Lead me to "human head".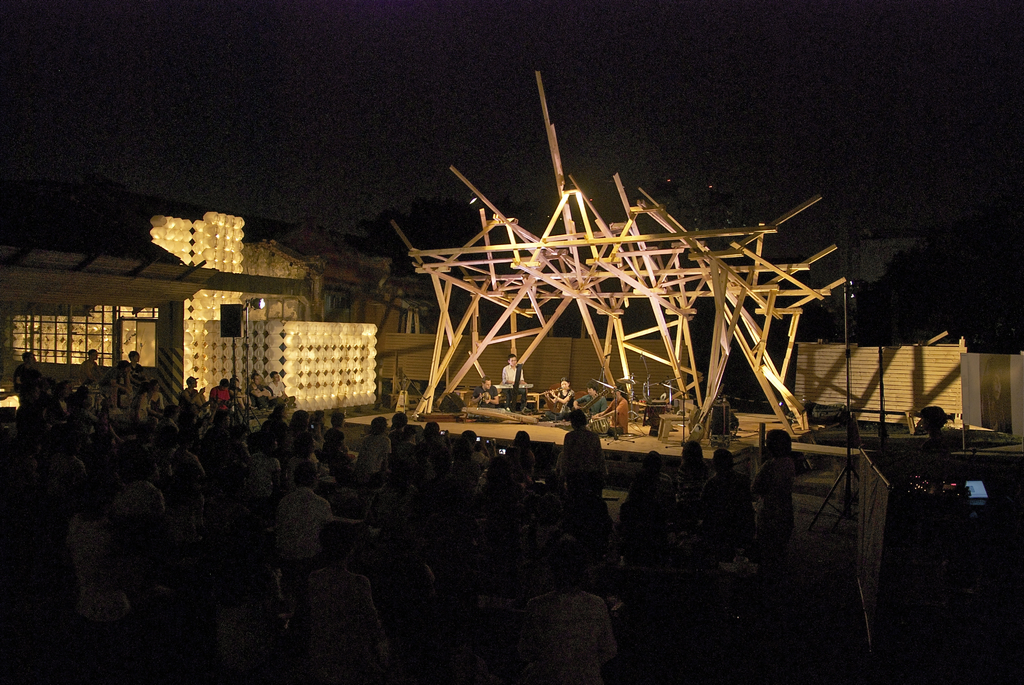
Lead to <region>216, 411, 230, 429</region>.
